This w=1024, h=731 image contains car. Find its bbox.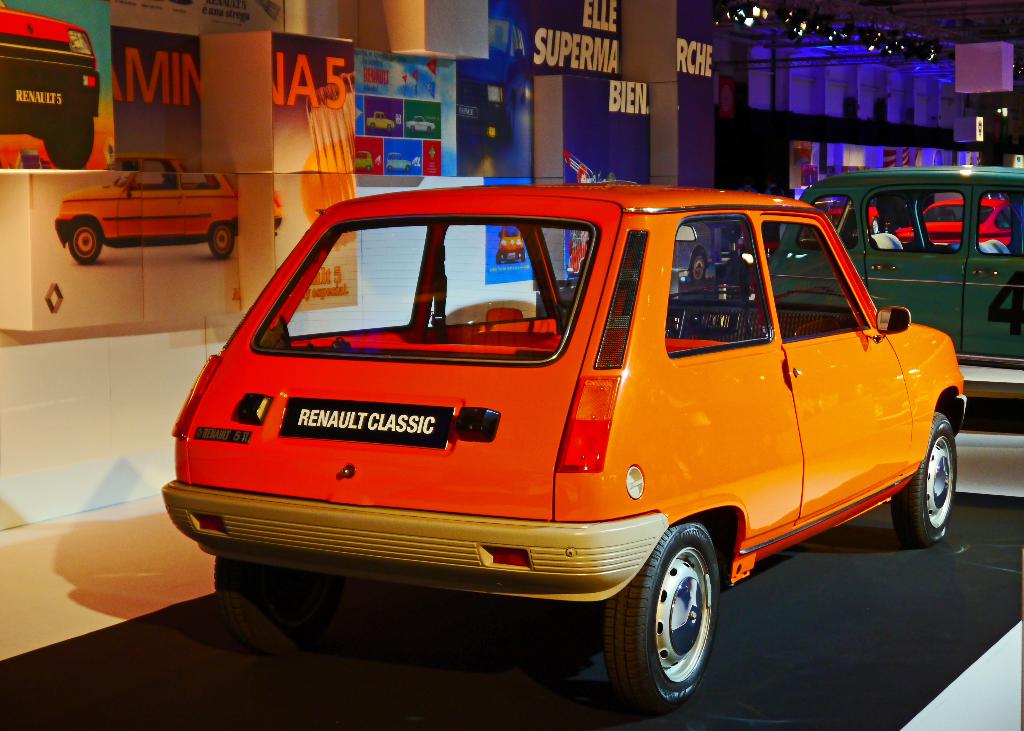
163 184 968 711.
